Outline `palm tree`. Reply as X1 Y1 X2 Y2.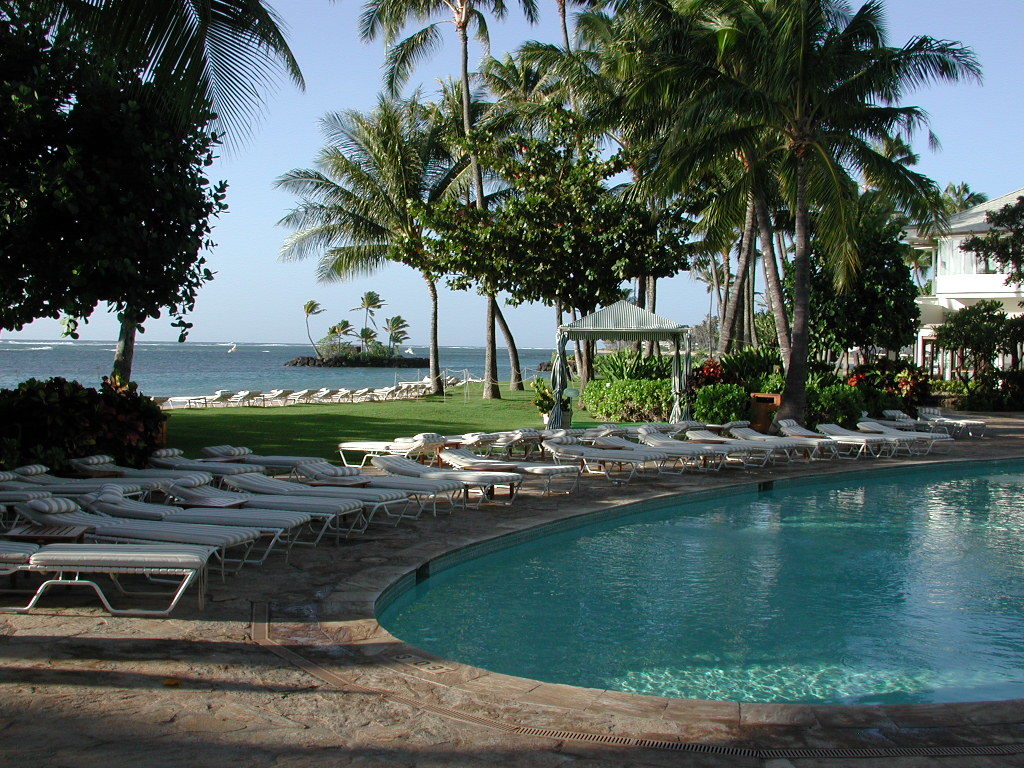
383 314 411 370.
